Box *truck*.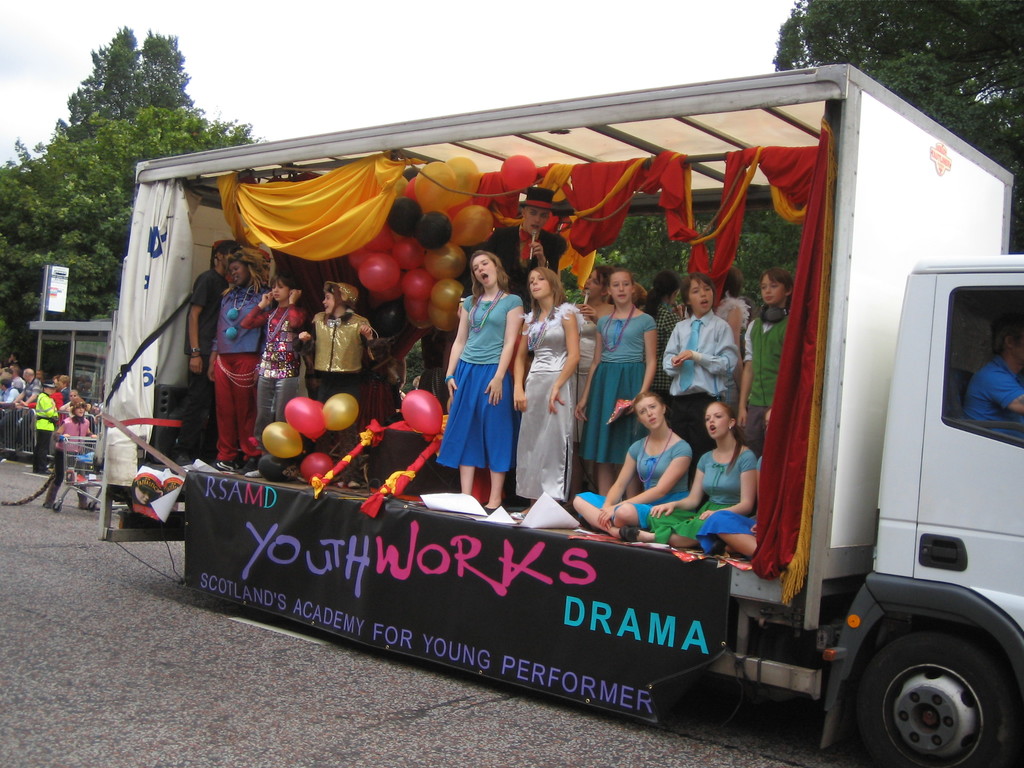
[61,36,1023,744].
